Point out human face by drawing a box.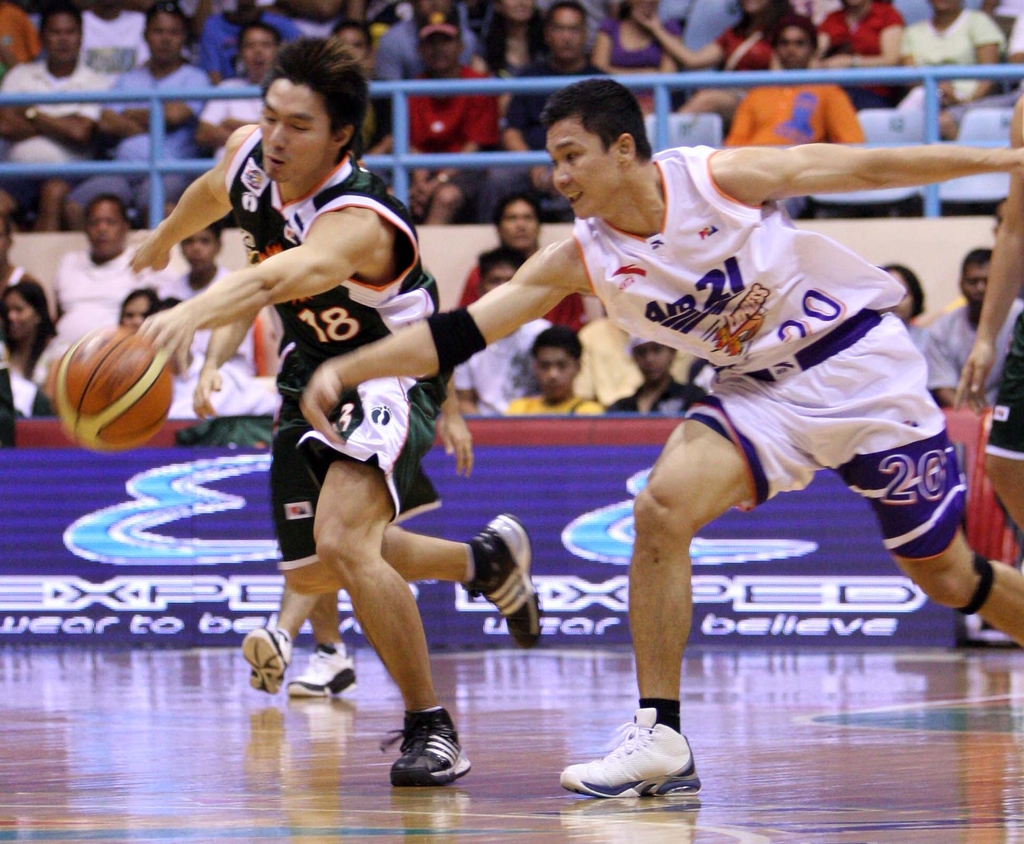
box=[240, 33, 270, 76].
